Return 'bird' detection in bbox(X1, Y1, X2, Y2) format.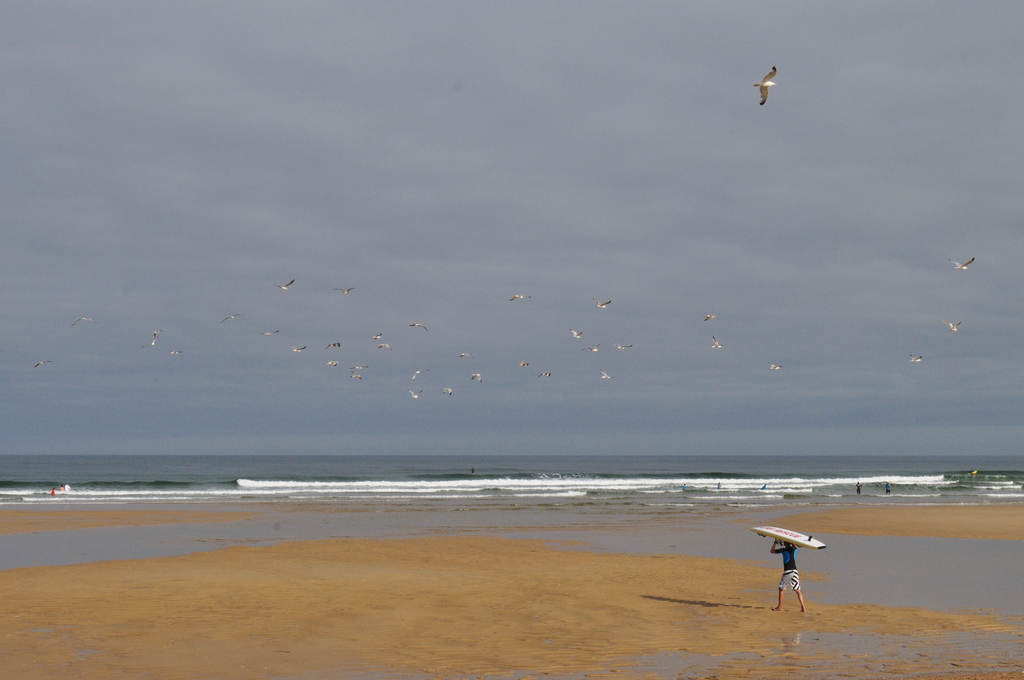
bbox(325, 360, 341, 366).
